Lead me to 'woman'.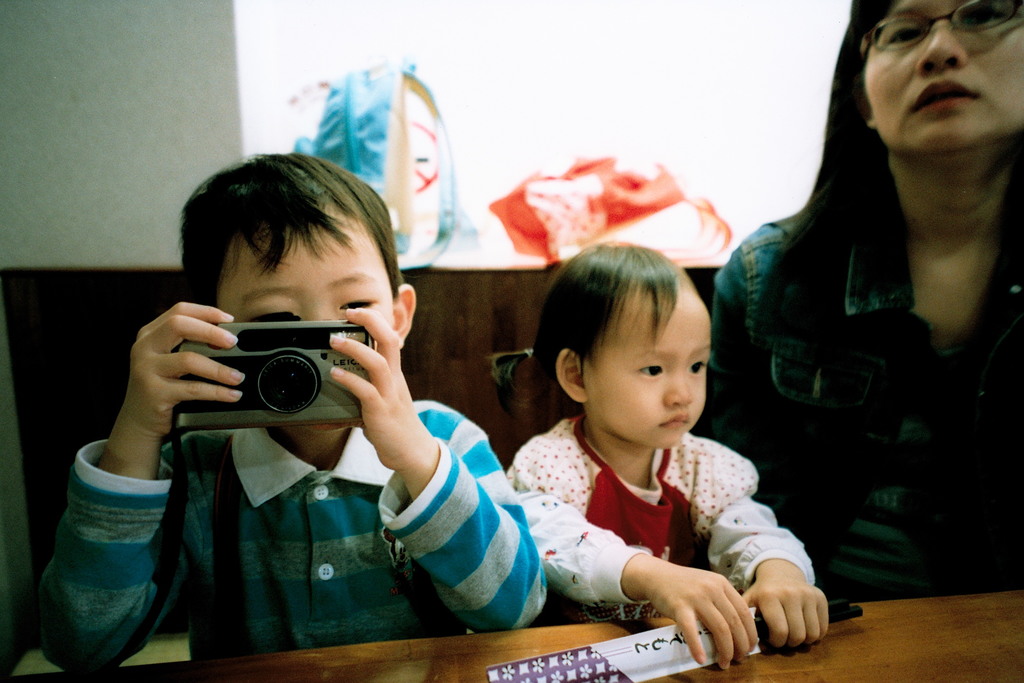
Lead to {"left": 711, "top": 0, "right": 1023, "bottom": 598}.
